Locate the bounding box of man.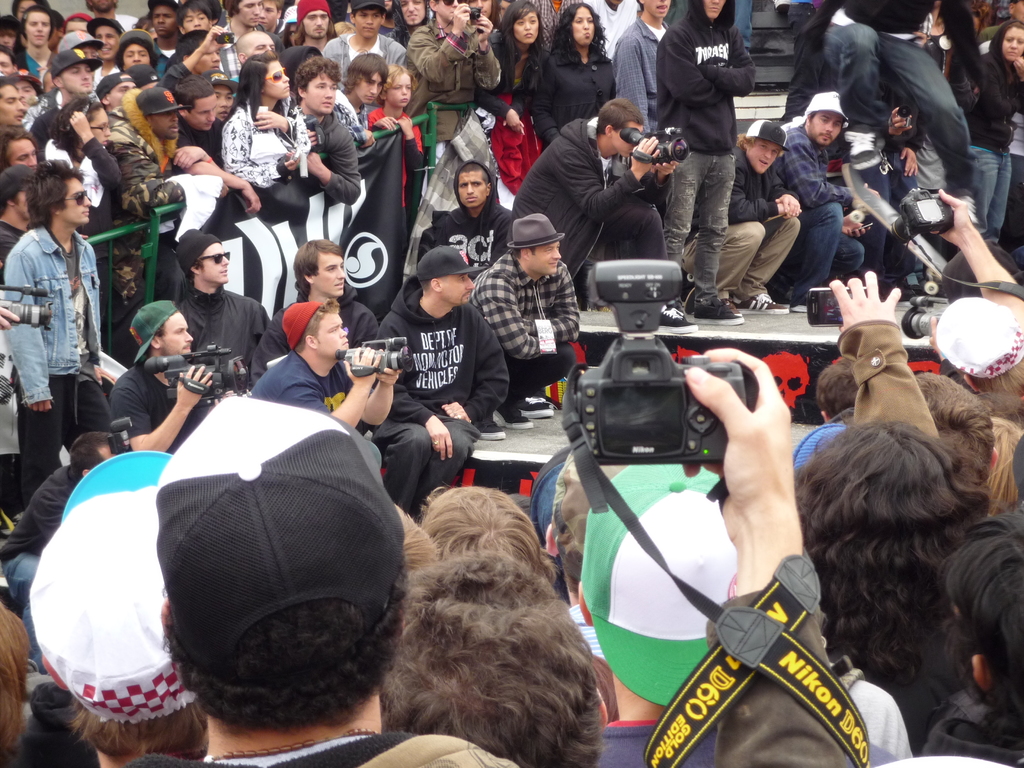
Bounding box: 0/20/20/51.
